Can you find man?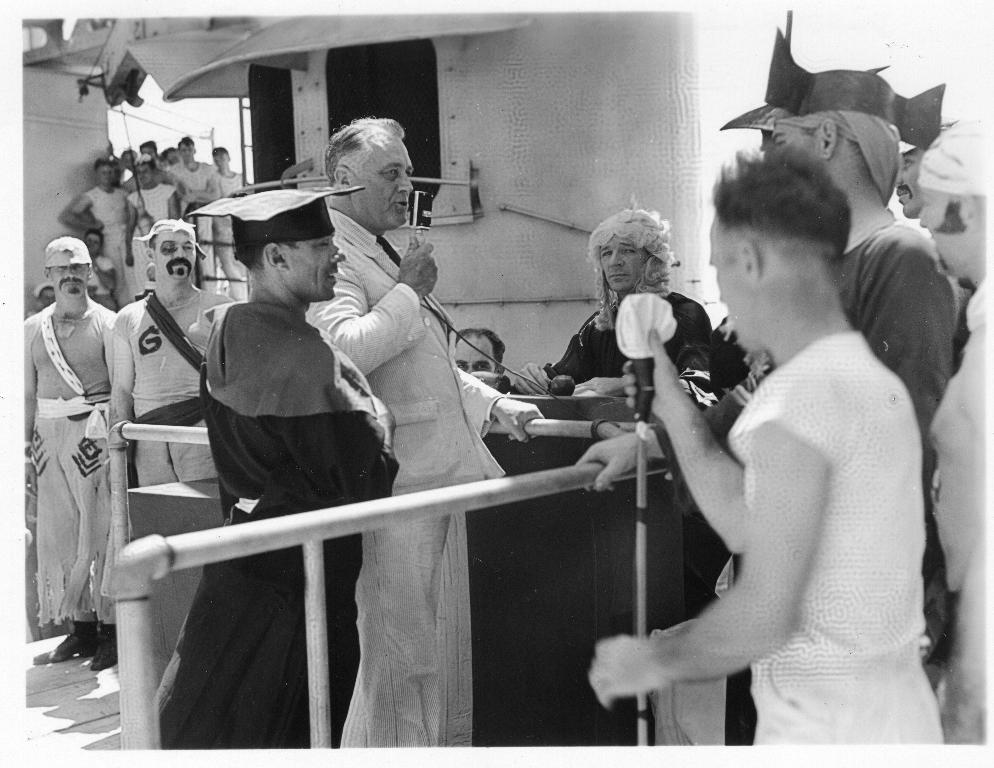
Yes, bounding box: pyautogui.locateOnScreen(895, 144, 926, 218).
